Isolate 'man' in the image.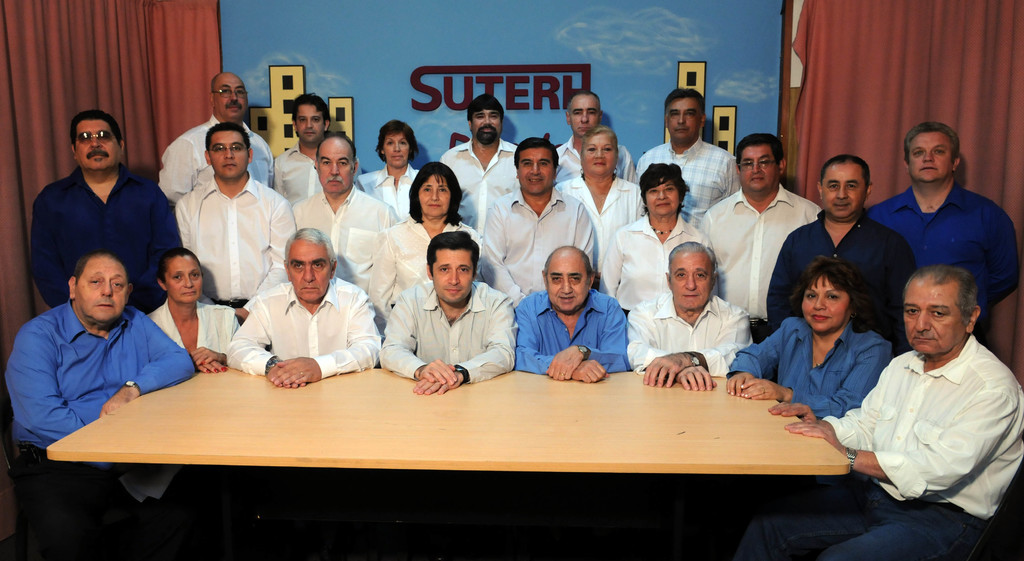
Isolated region: (516, 242, 632, 386).
